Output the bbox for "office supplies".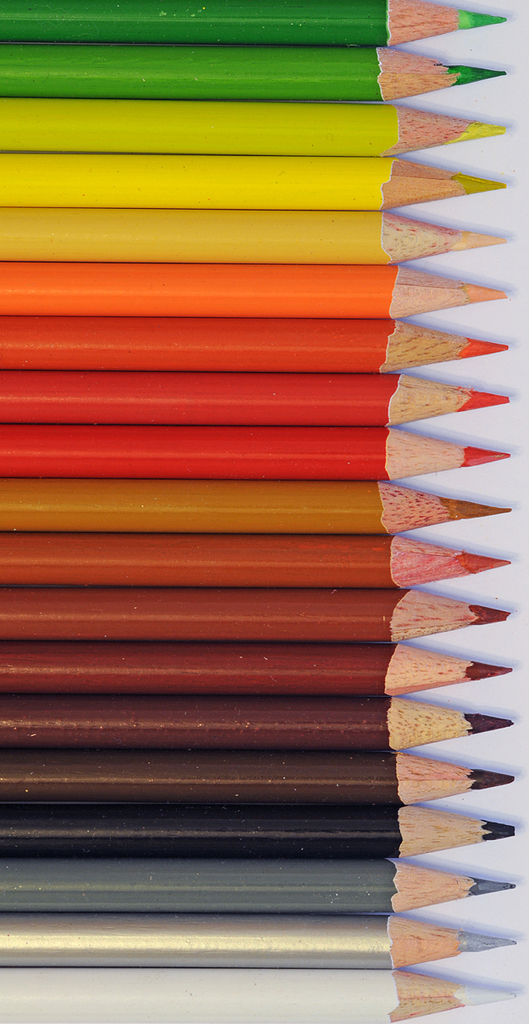
[x1=0, y1=748, x2=519, y2=804].
